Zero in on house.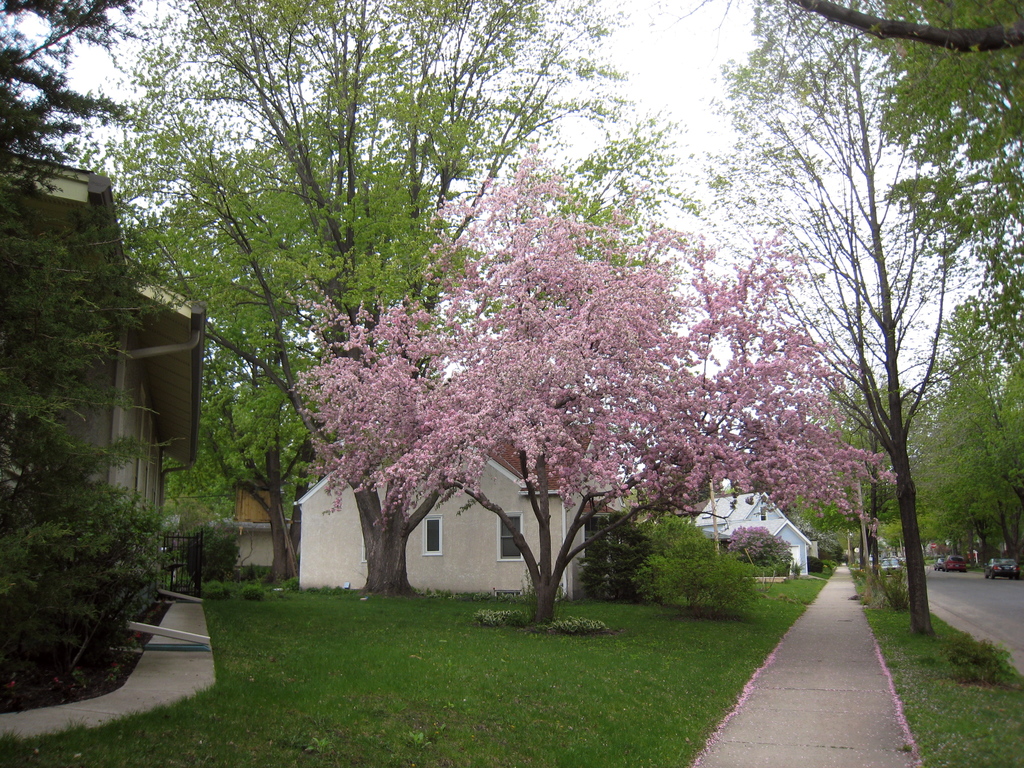
Zeroed in: bbox(10, 168, 227, 685).
